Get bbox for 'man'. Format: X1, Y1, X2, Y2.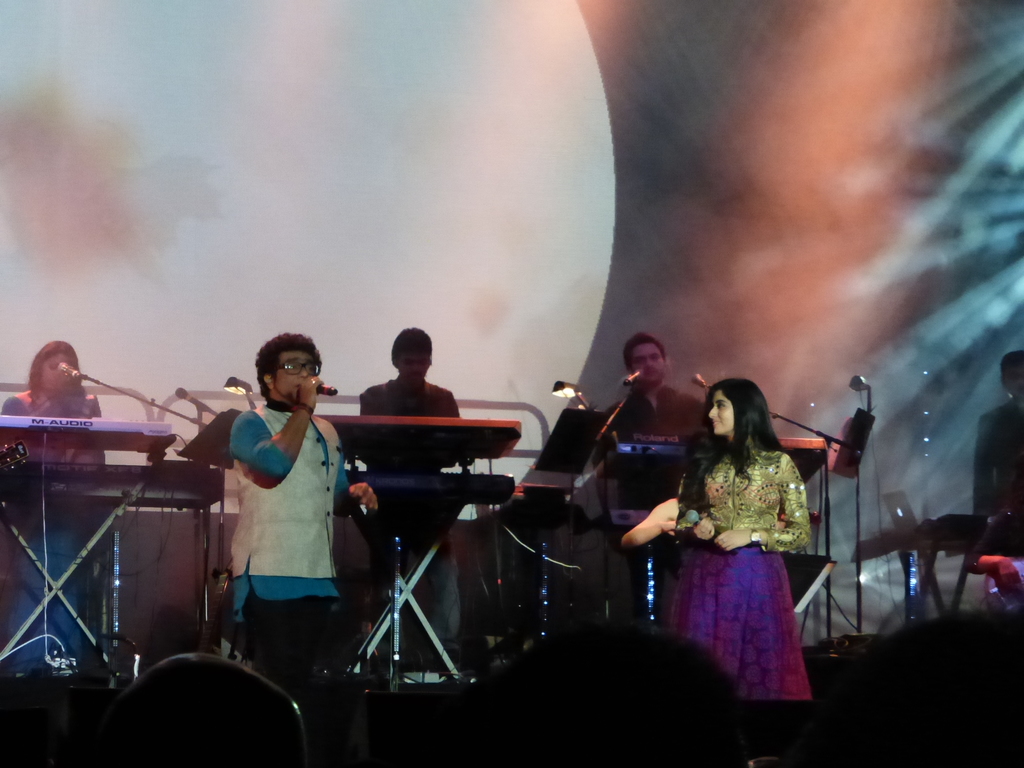
966, 353, 1023, 611.
